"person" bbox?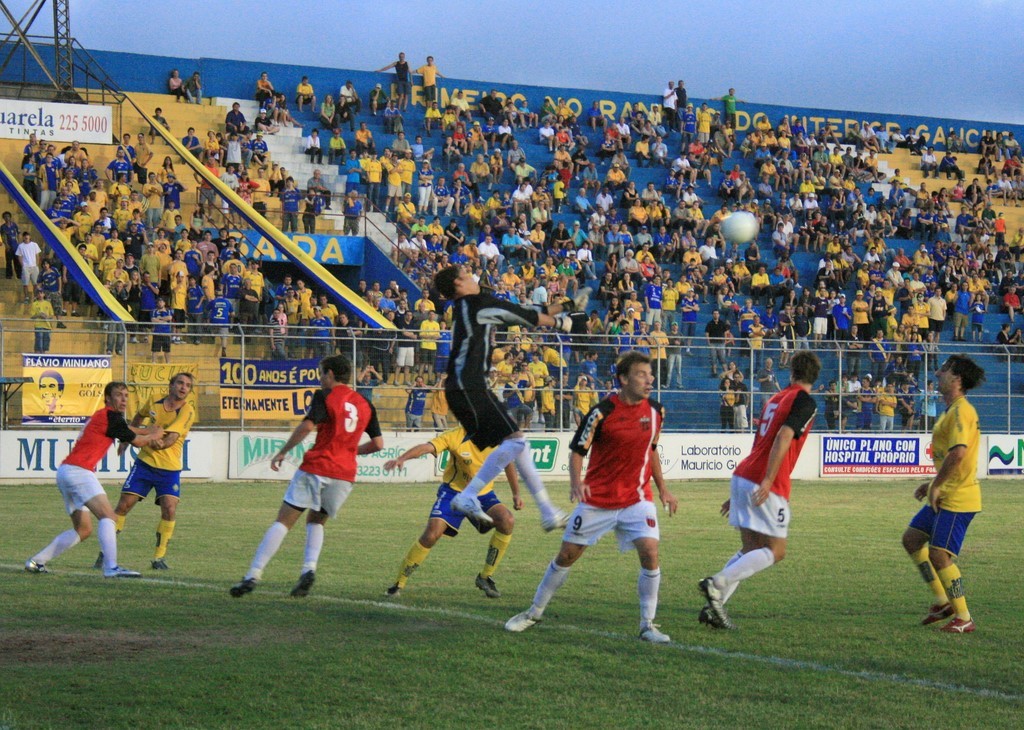
l=208, t=289, r=236, b=361
